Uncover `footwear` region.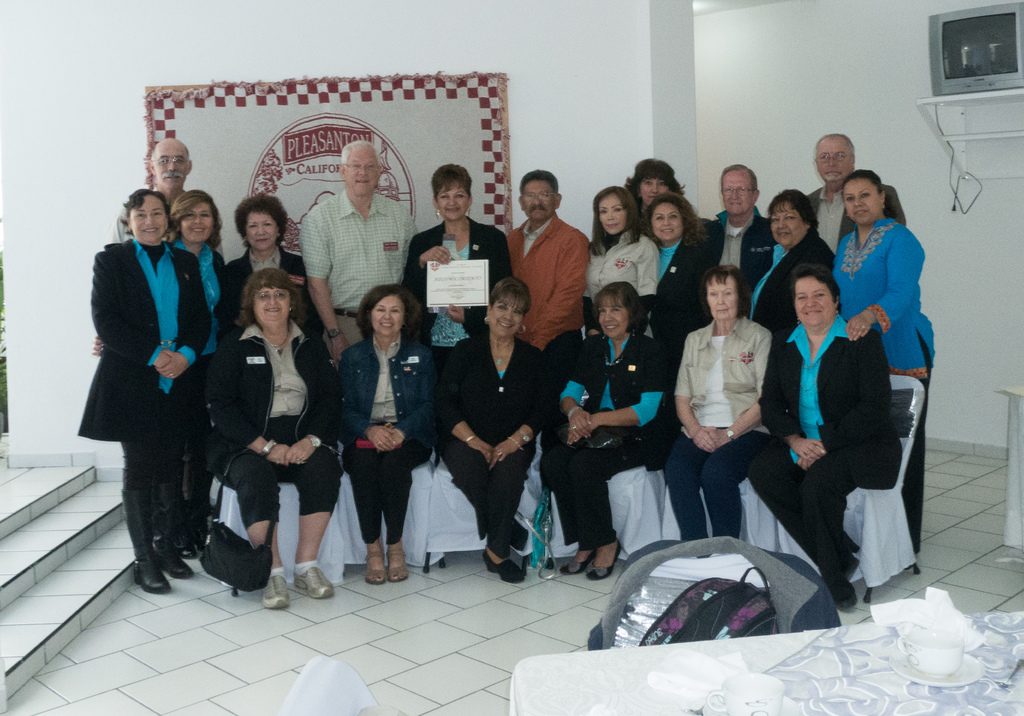
Uncovered: 824 564 854 608.
